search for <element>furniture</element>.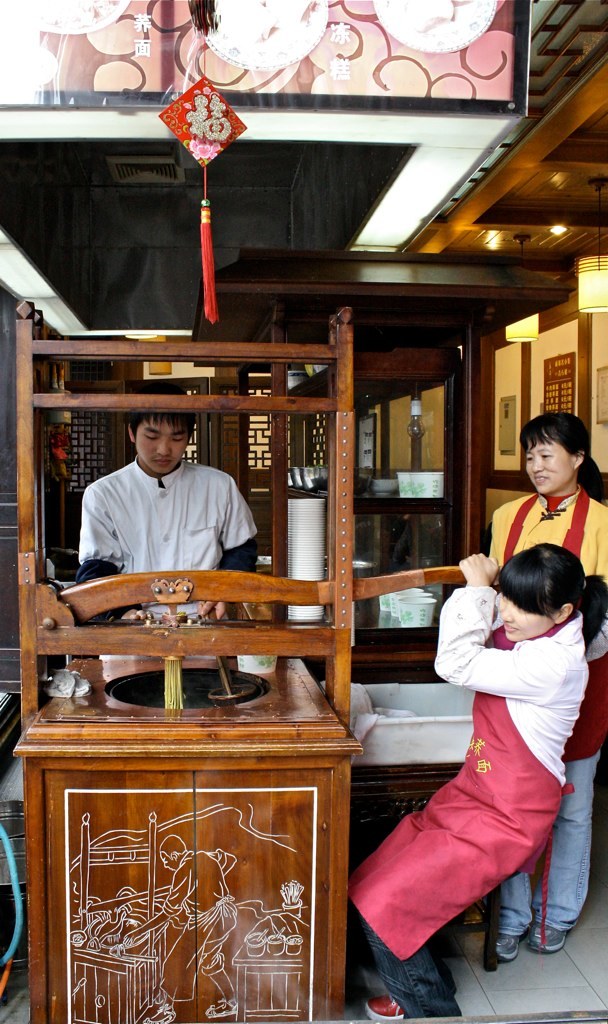
Found at [left=9, top=296, right=497, bottom=1023].
